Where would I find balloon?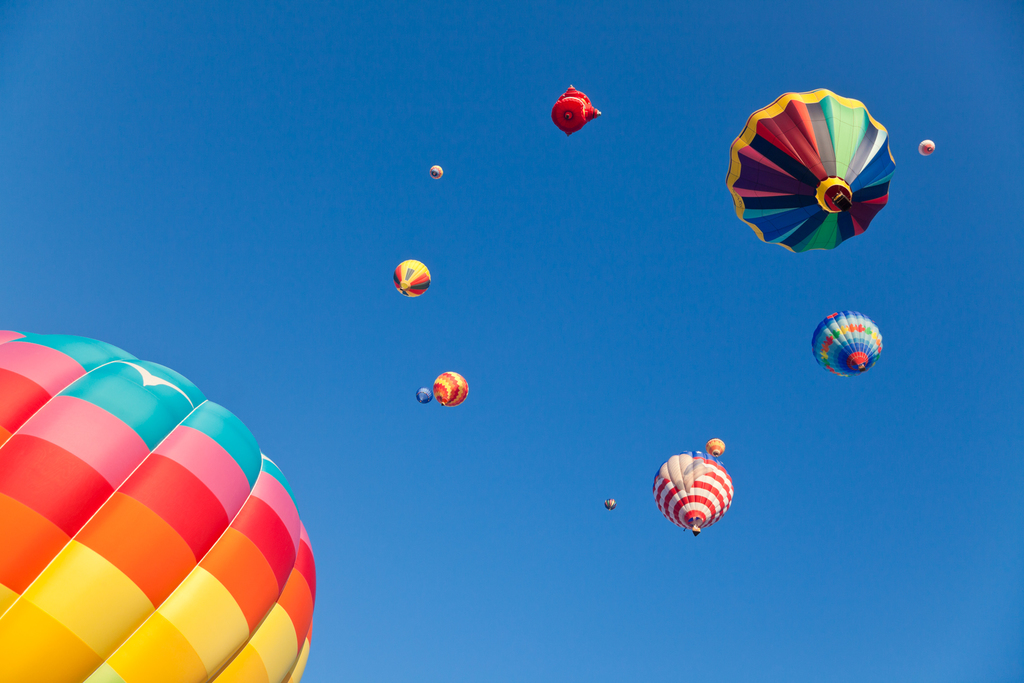
At {"left": 392, "top": 258, "right": 431, "bottom": 298}.
